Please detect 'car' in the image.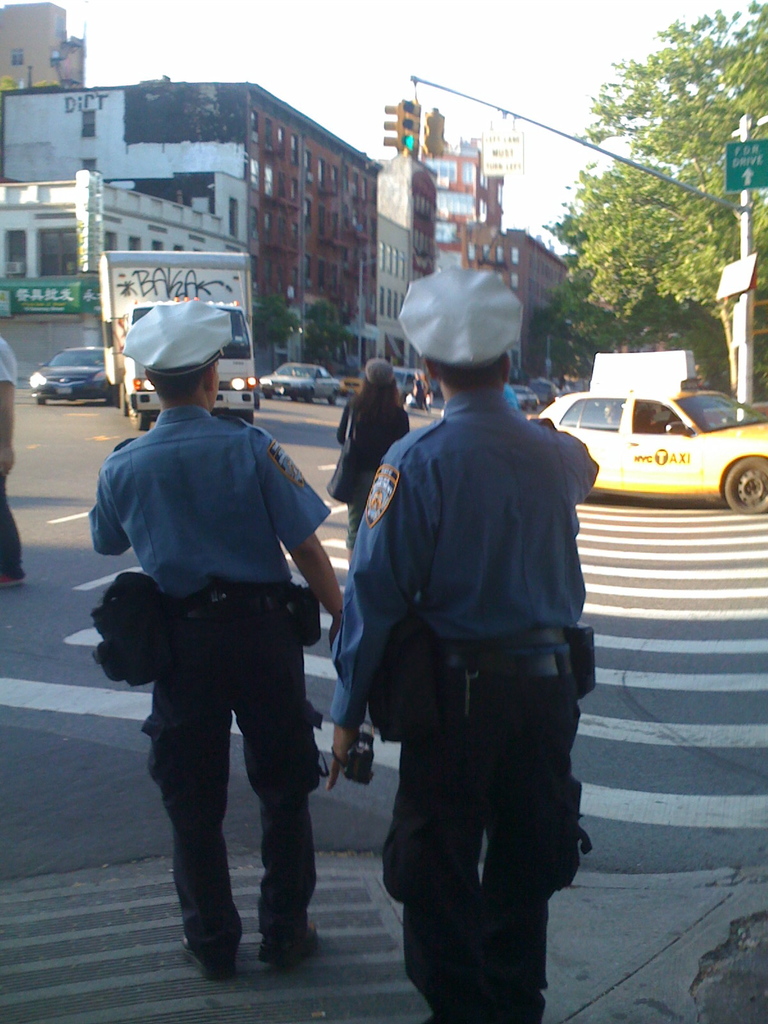
locate(30, 345, 117, 406).
